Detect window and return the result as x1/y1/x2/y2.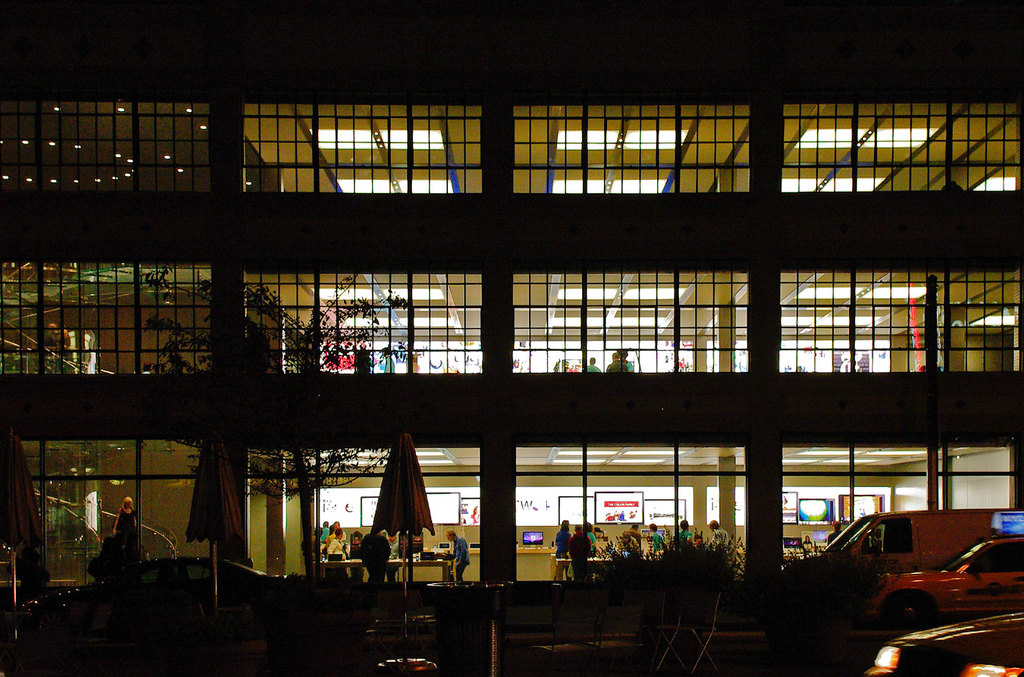
778/265/1020/378.
